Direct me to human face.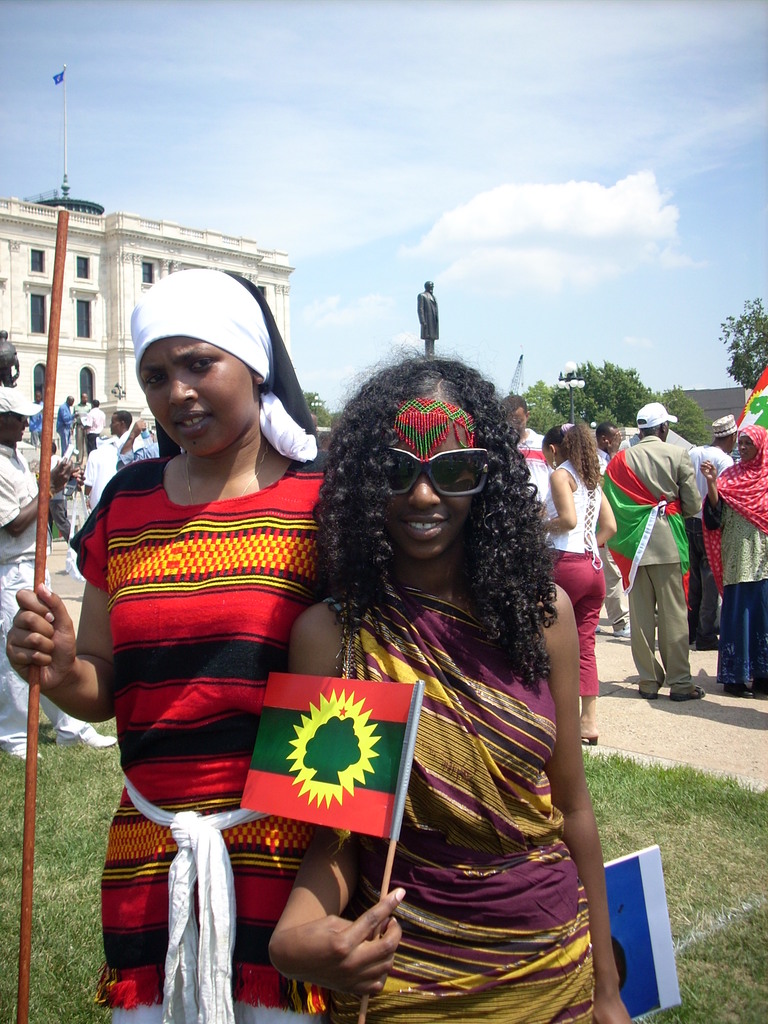
Direction: [left=507, top=405, right=524, bottom=435].
